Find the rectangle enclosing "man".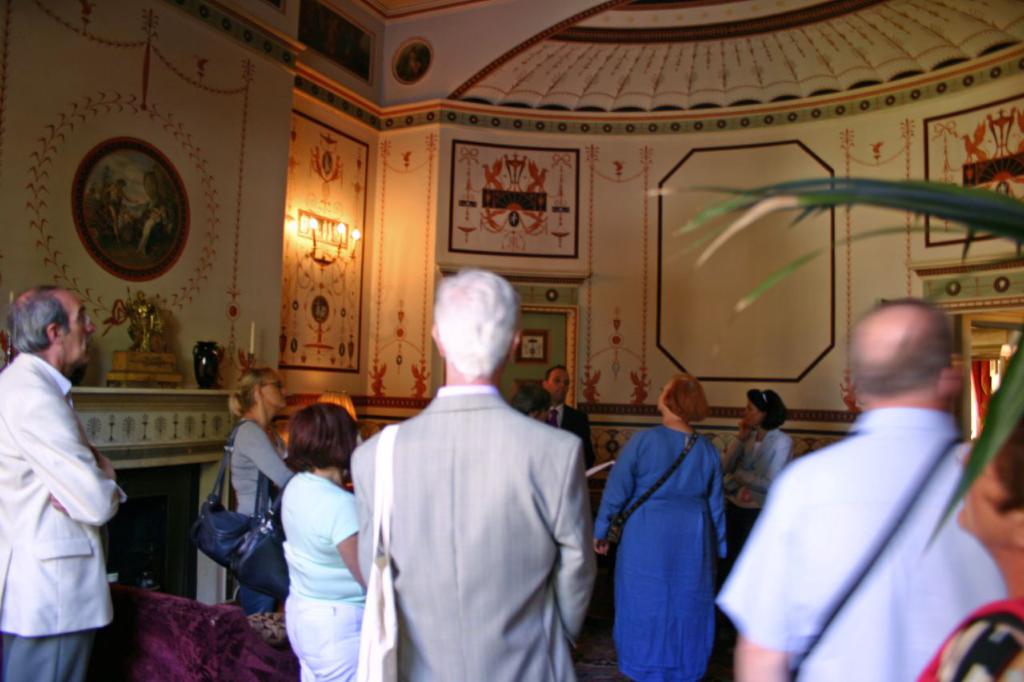
713, 298, 1008, 681.
